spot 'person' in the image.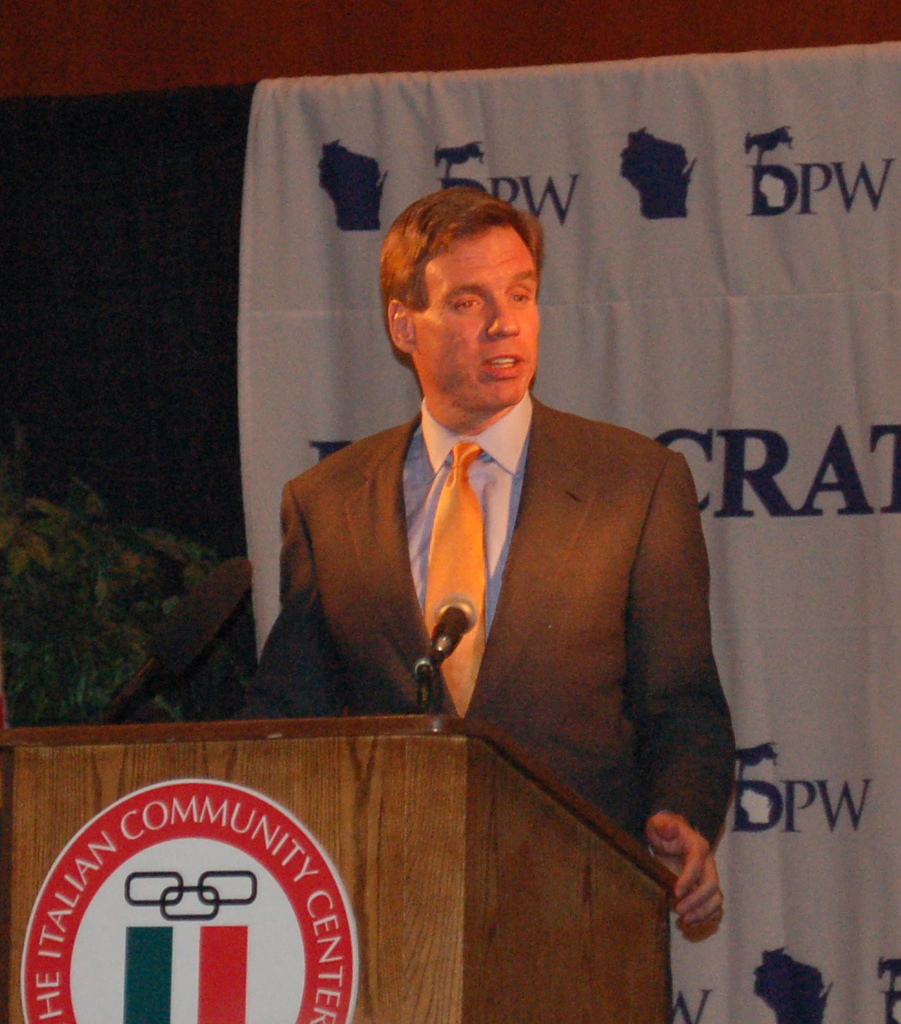
'person' found at bbox=[177, 177, 738, 949].
